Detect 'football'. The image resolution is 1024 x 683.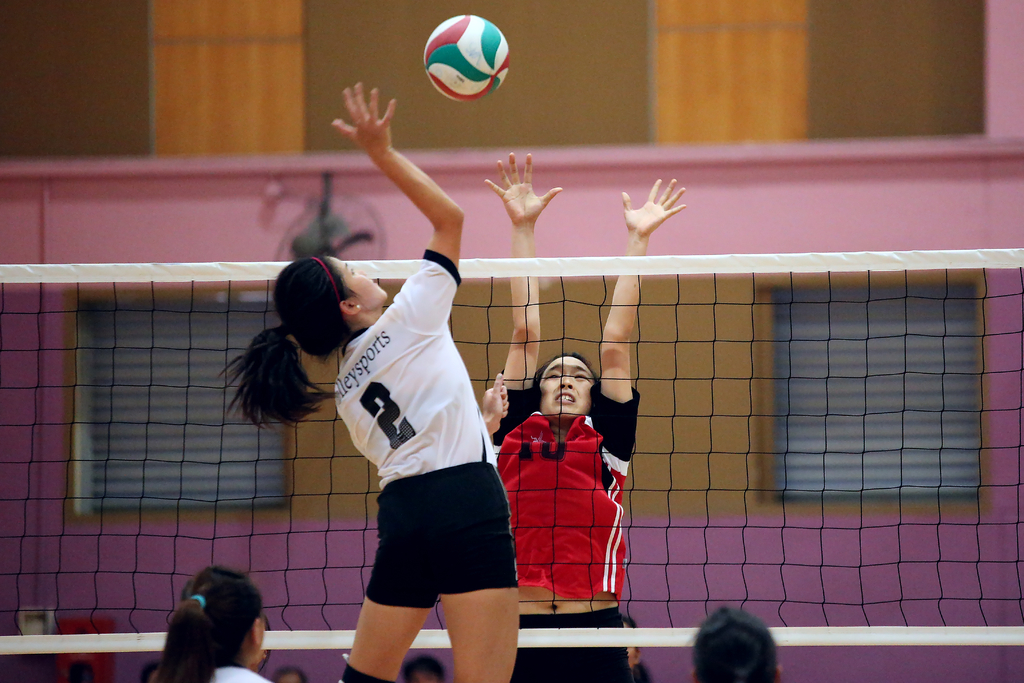
{"left": 421, "top": 15, "right": 510, "bottom": 105}.
